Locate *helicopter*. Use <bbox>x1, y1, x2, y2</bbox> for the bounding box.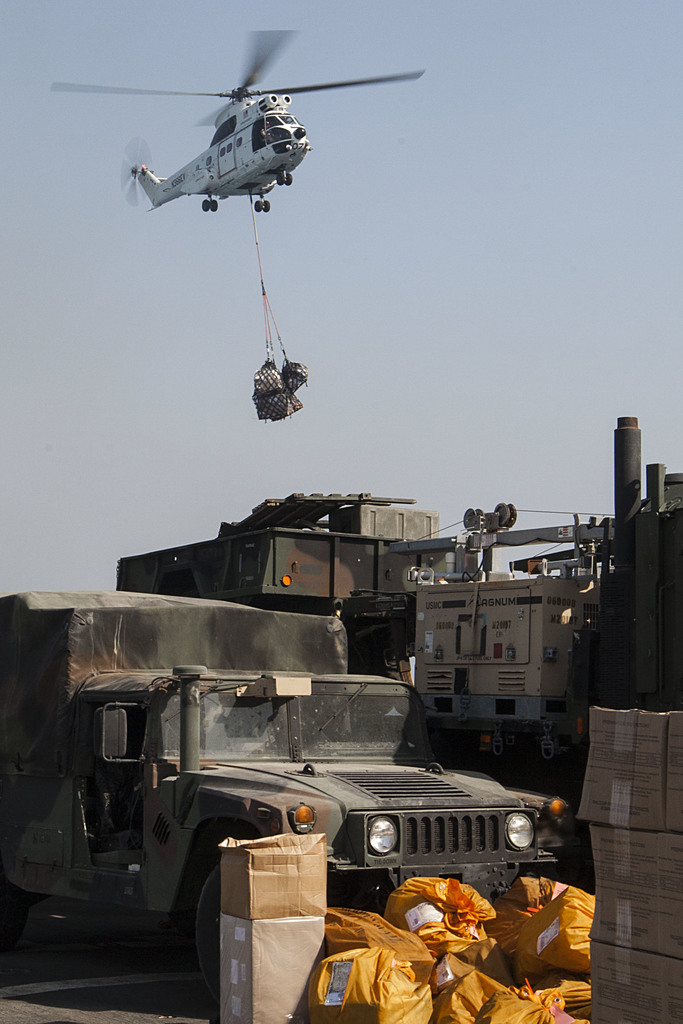
<bbox>52, 31, 428, 222</bbox>.
